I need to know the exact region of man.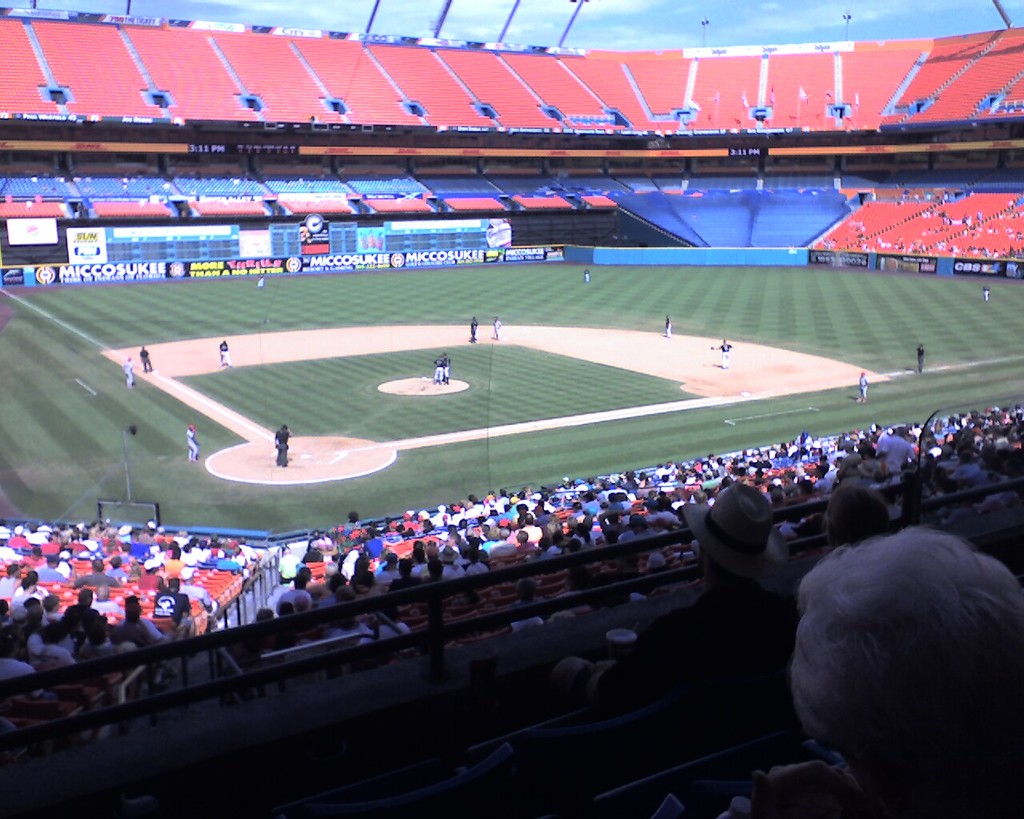
Region: x1=471 y1=313 x2=477 y2=340.
